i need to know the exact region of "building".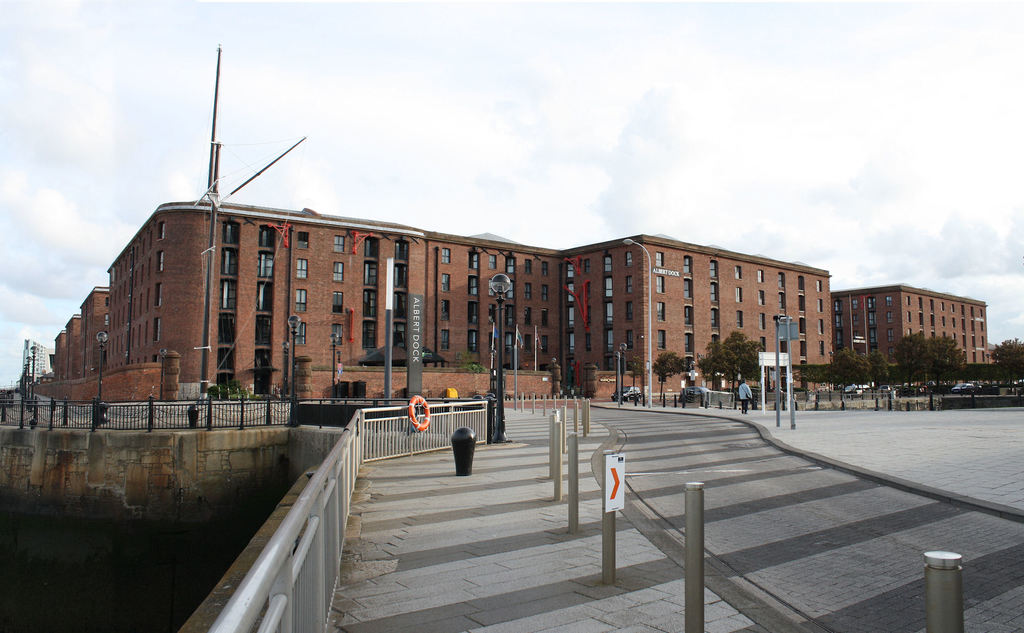
Region: select_region(78, 284, 119, 373).
